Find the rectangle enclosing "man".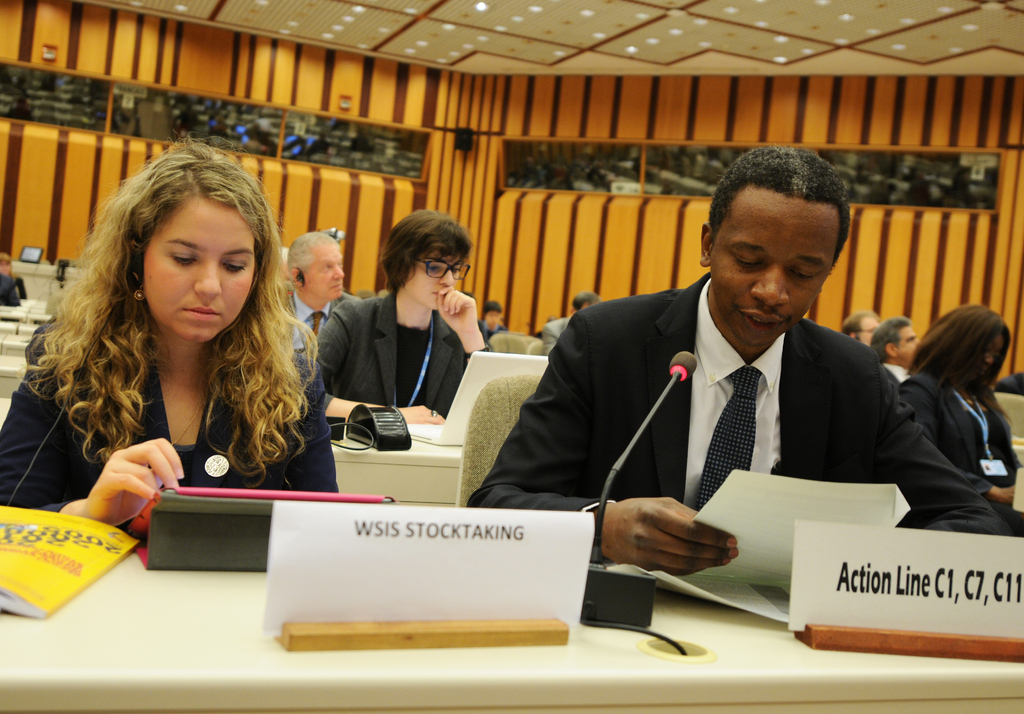
<region>452, 180, 962, 607</region>.
